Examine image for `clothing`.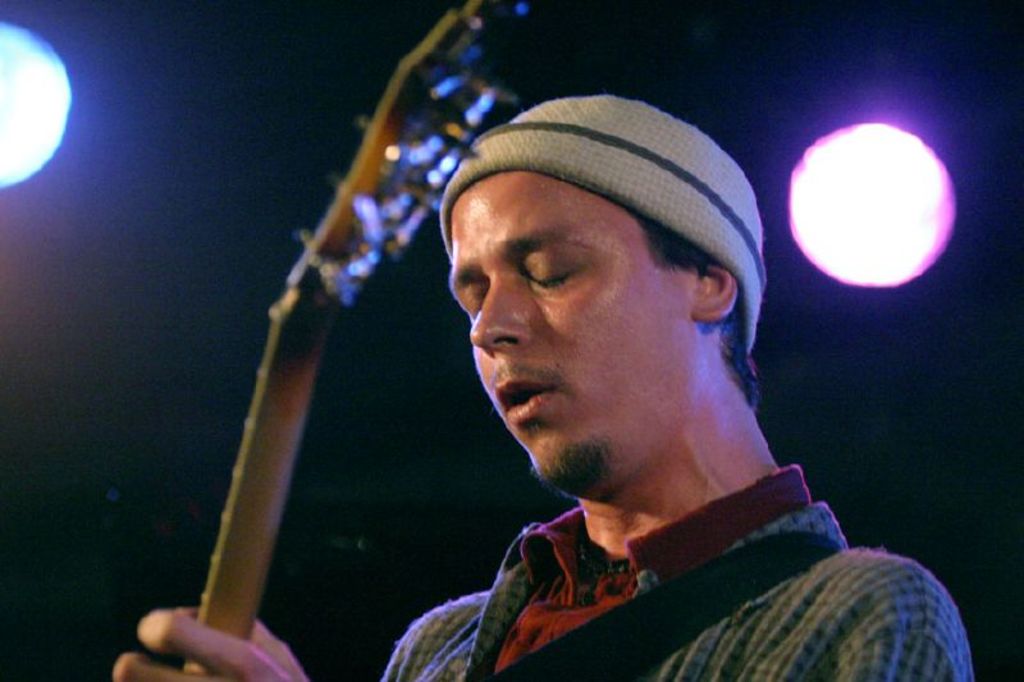
Examination result: 381:458:969:681.
